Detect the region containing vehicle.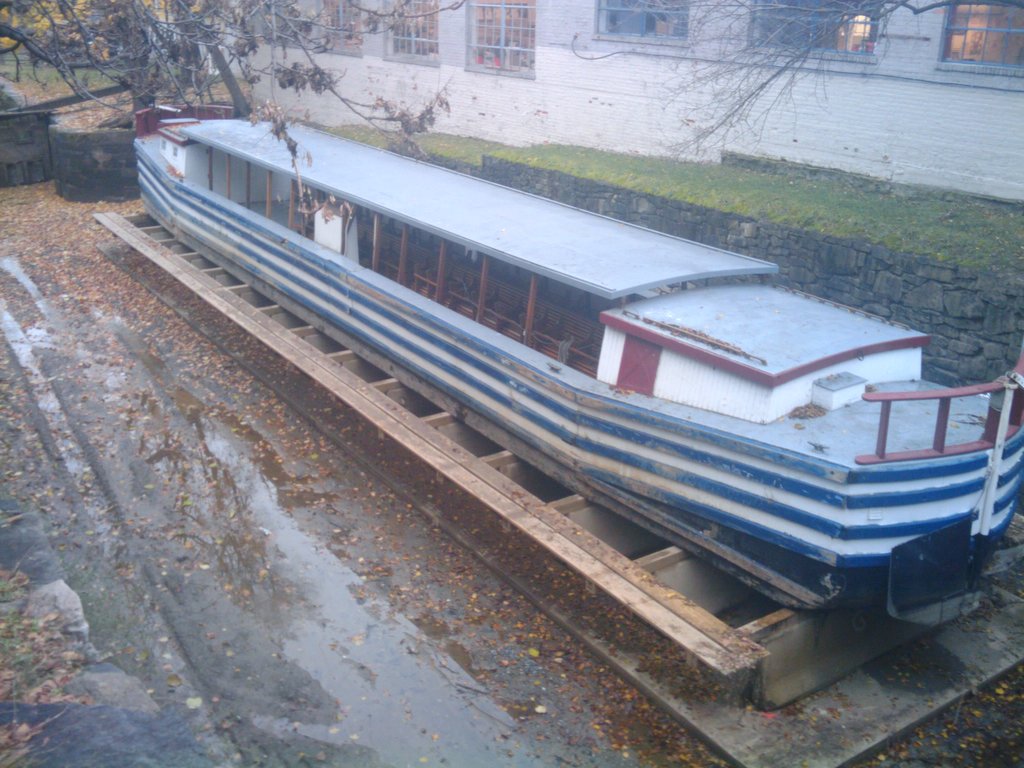
[left=128, top=129, right=1000, bottom=643].
